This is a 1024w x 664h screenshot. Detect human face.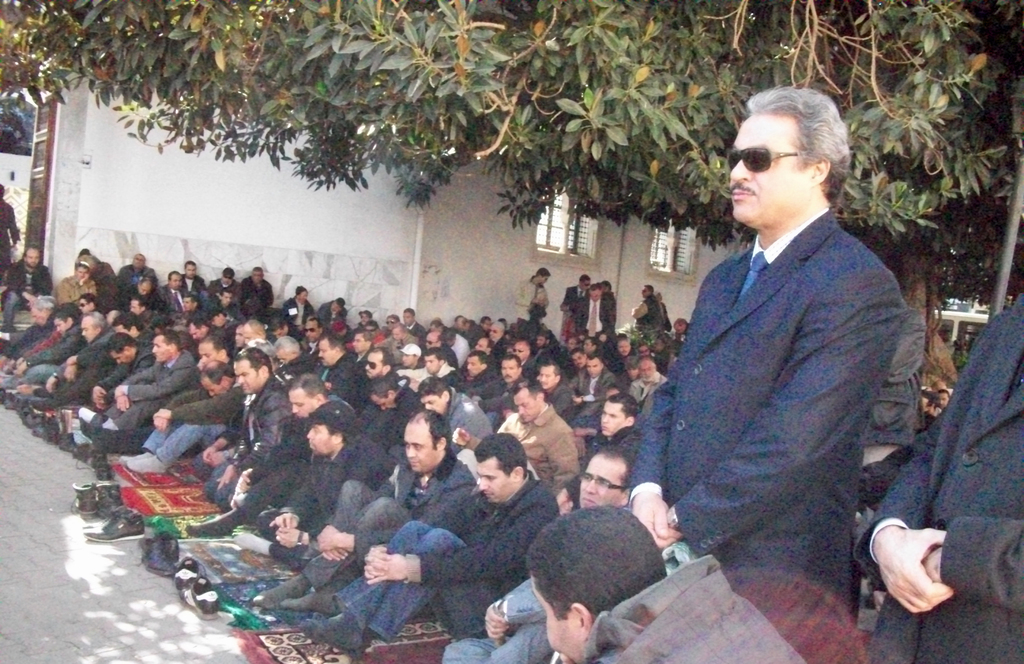
region(426, 333, 436, 352).
